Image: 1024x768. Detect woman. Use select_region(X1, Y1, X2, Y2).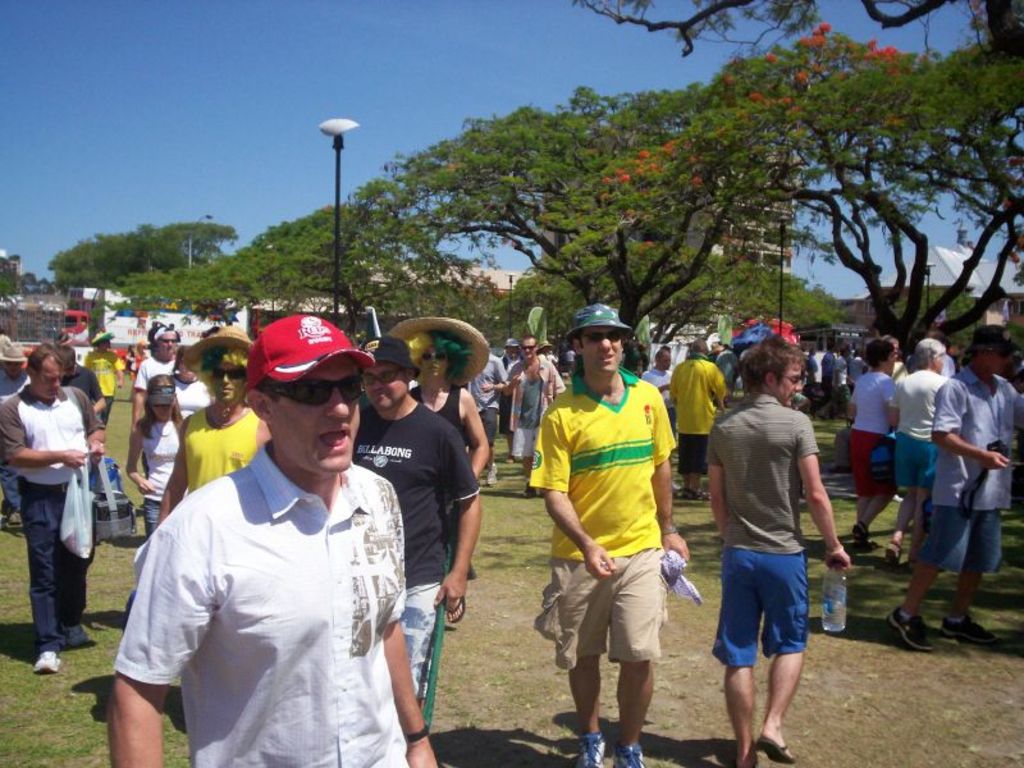
select_region(120, 381, 201, 534).
